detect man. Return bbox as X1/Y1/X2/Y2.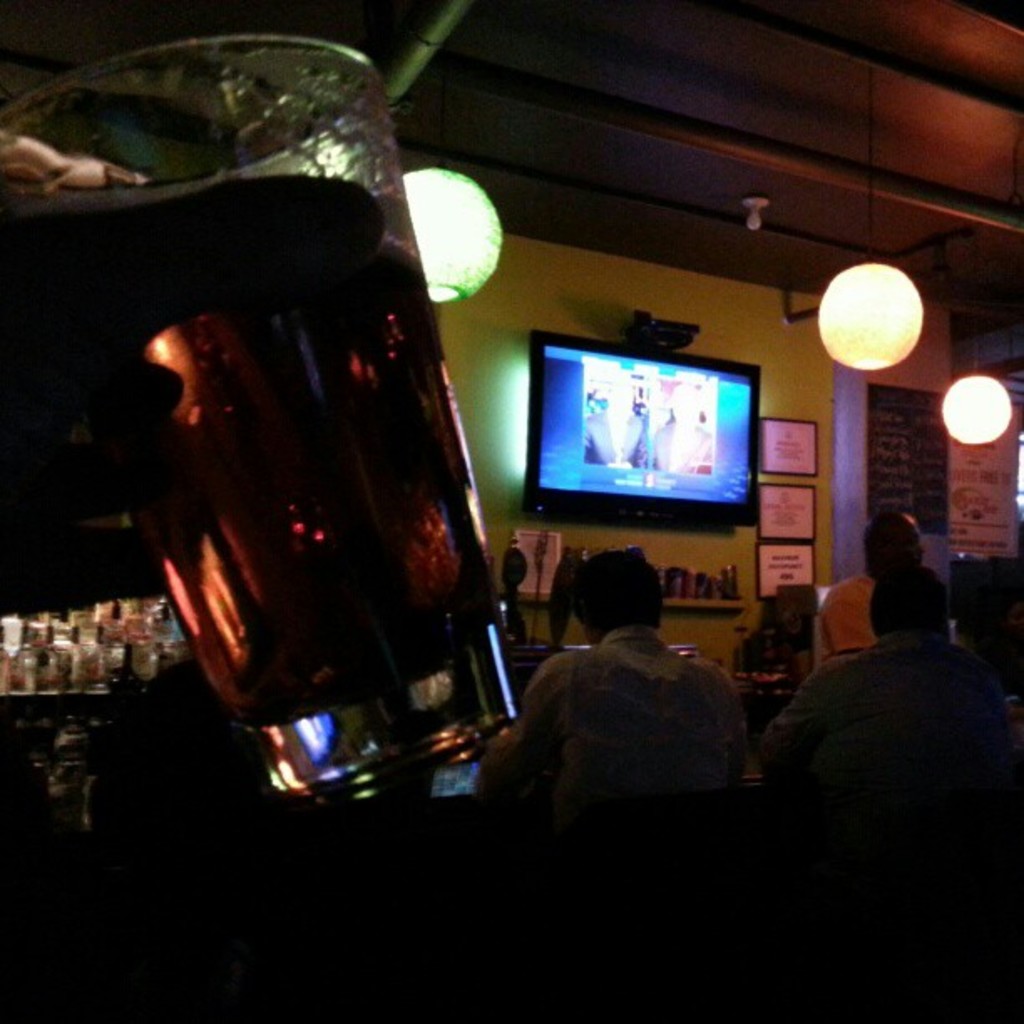
775/572/1022/858.
